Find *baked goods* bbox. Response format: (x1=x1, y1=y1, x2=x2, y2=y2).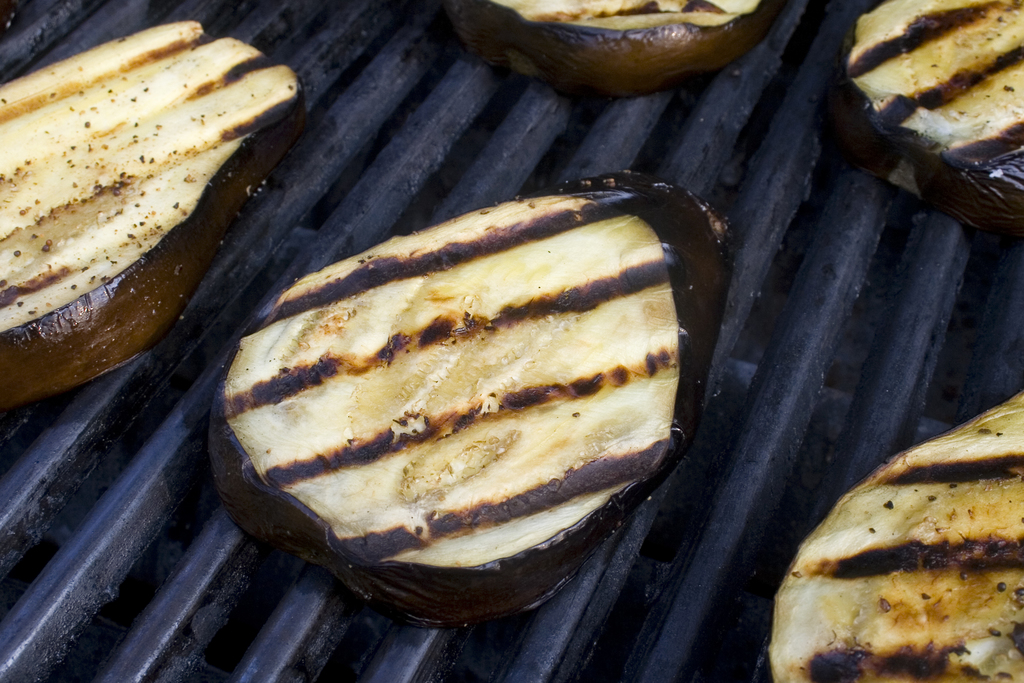
(x1=755, y1=375, x2=1023, y2=682).
